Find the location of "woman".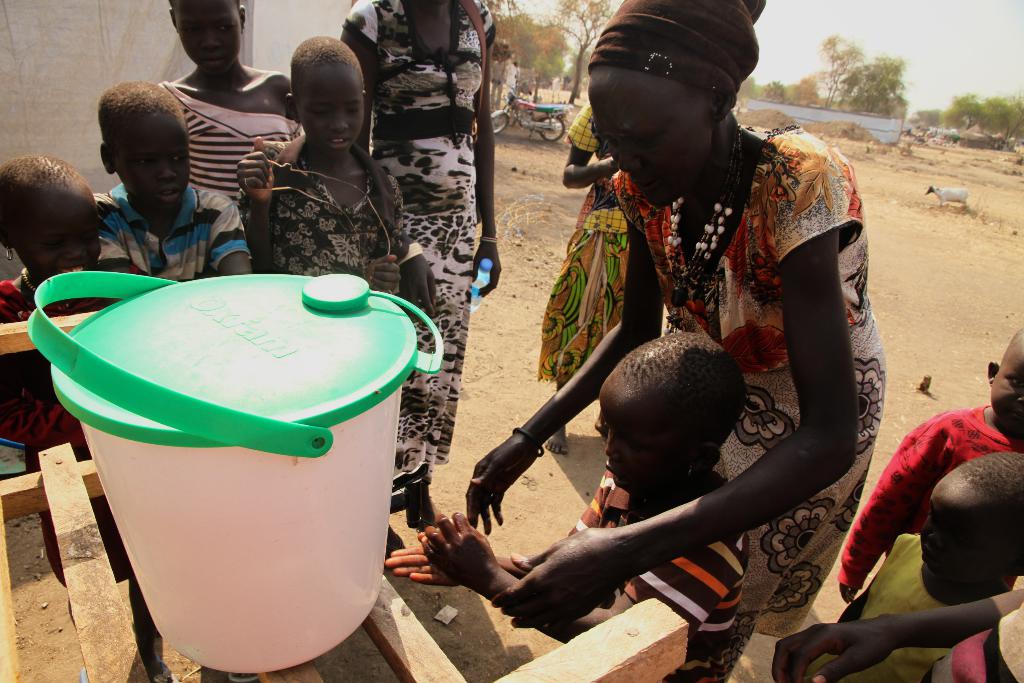
Location: locate(336, 0, 504, 559).
